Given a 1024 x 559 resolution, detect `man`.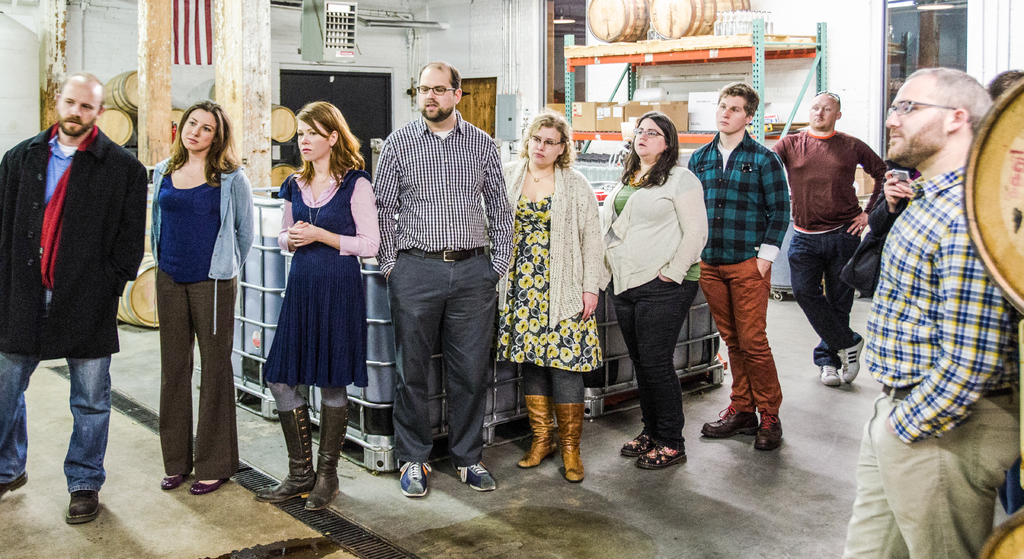
<box>691,83,785,460</box>.
